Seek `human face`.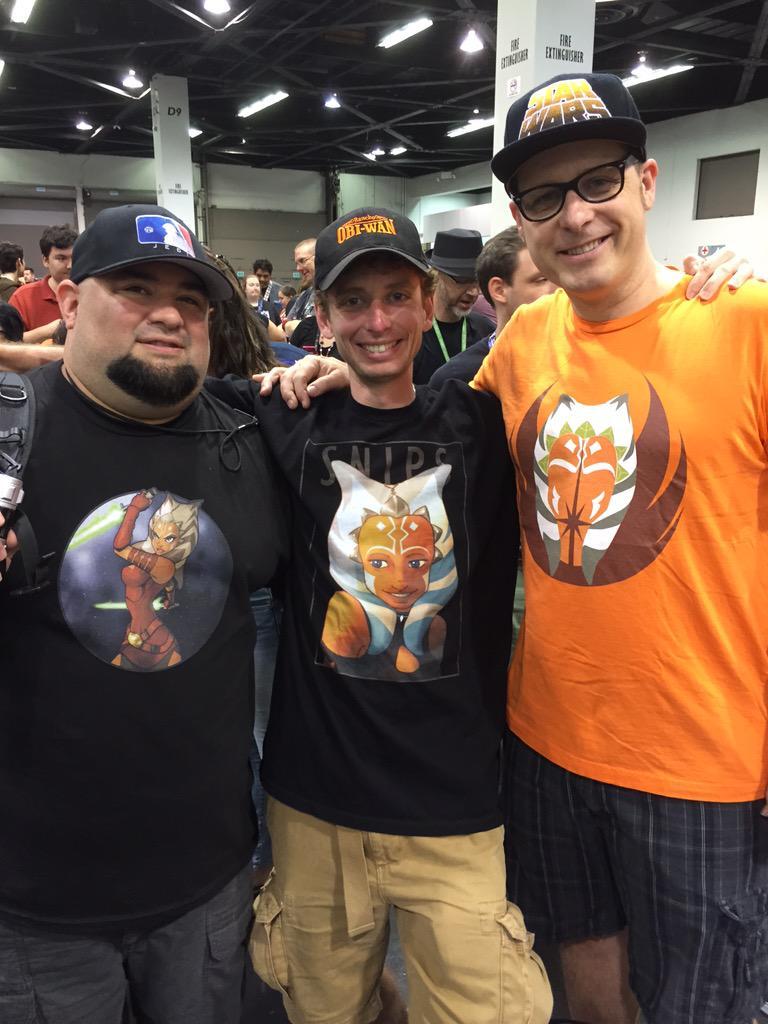
x1=512 y1=251 x2=555 y2=311.
